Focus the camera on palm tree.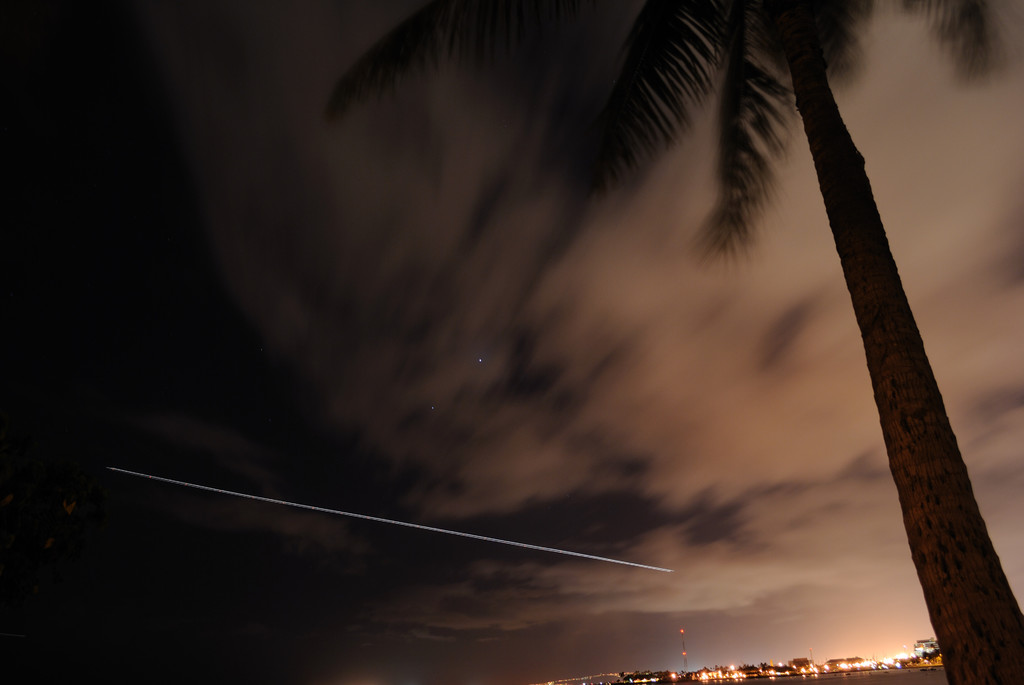
Focus region: x1=330 y1=0 x2=1020 y2=684.
